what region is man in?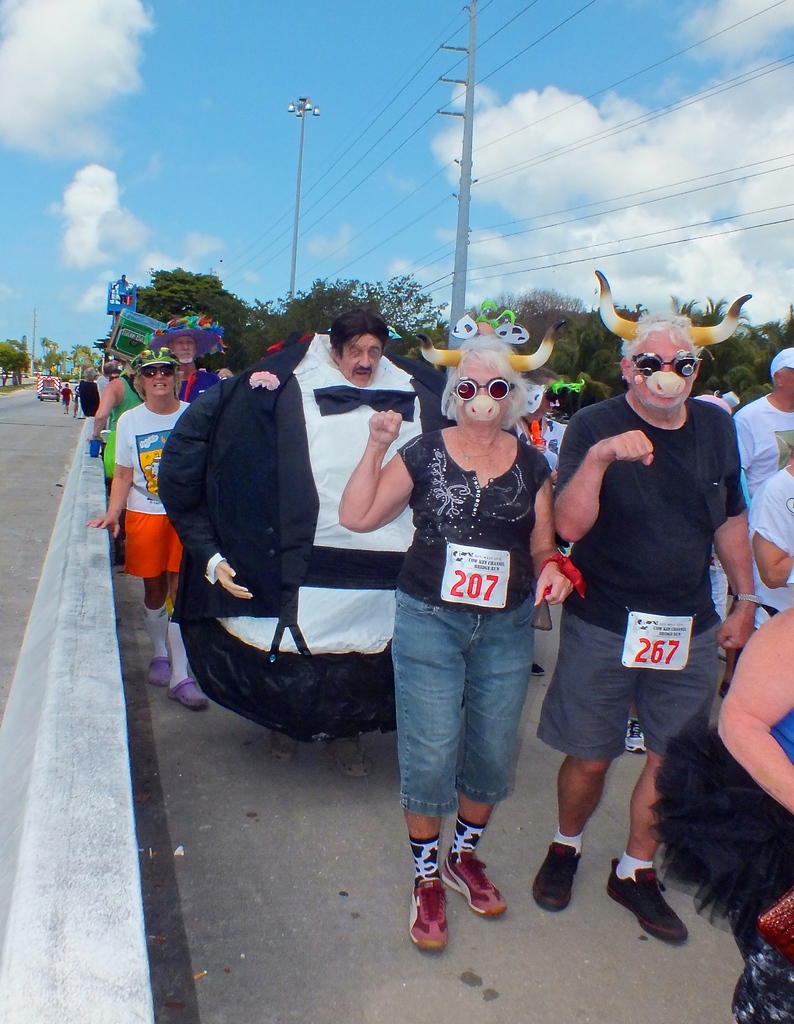
select_region(555, 305, 754, 941).
